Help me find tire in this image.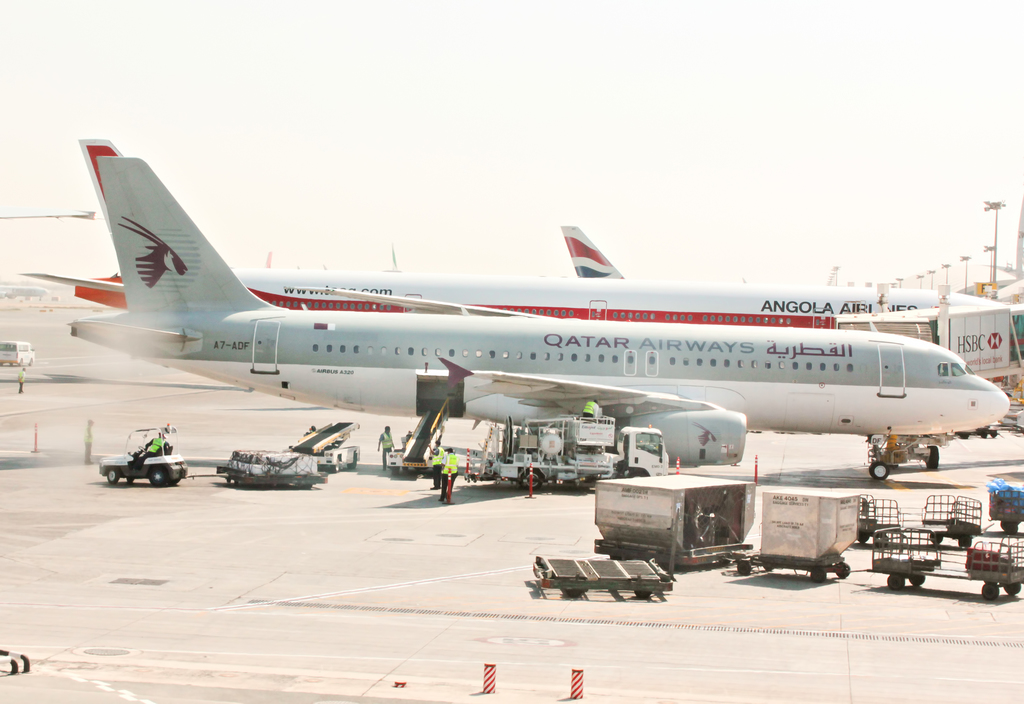
Found it: [148,464,168,487].
